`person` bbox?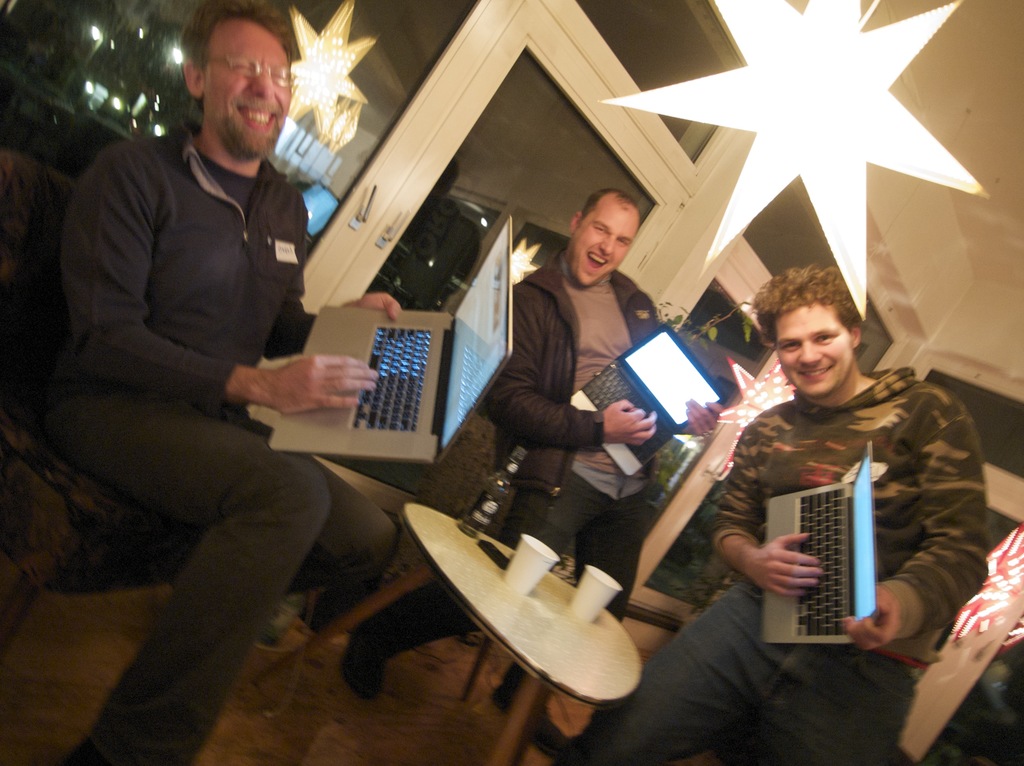
337/188/726/756
